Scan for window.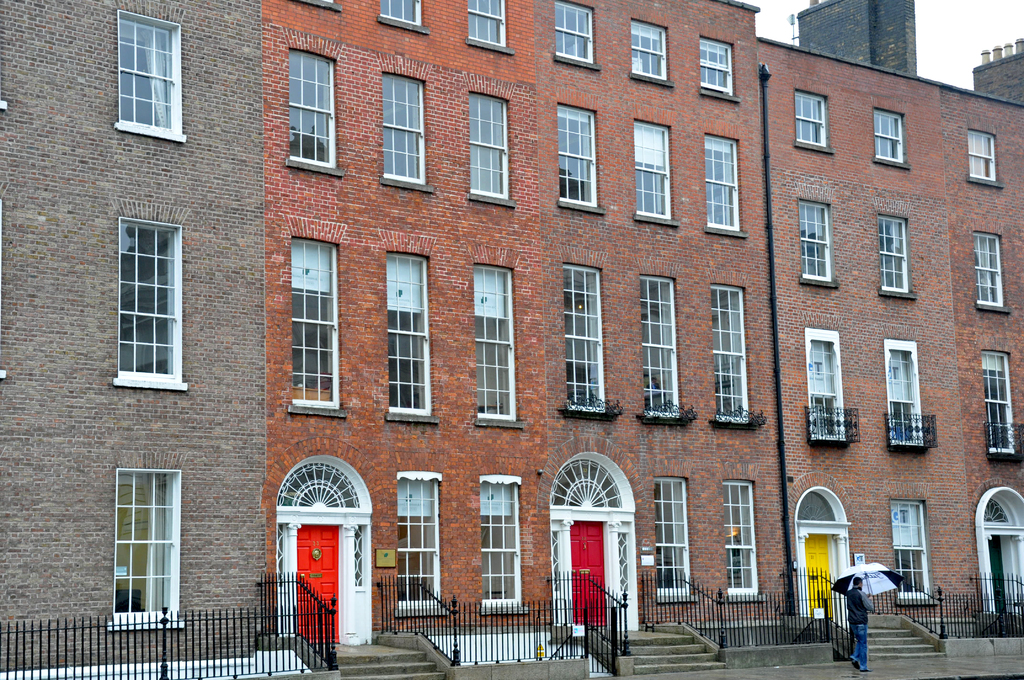
Scan result: x1=114, y1=471, x2=184, y2=626.
